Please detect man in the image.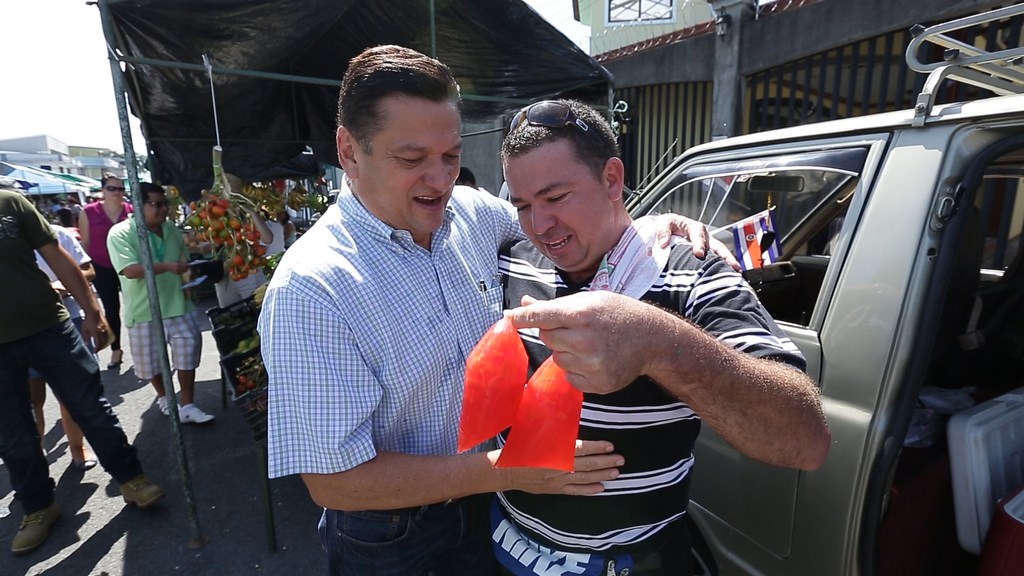
<region>484, 97, 830, 575</region>.
